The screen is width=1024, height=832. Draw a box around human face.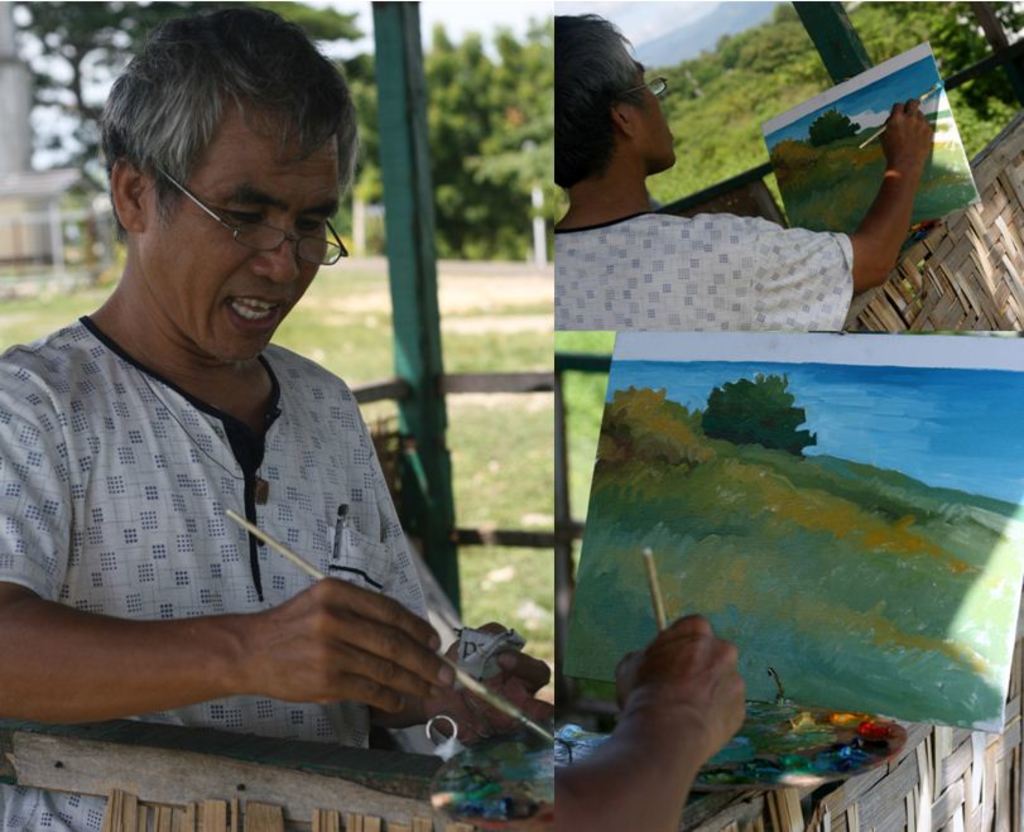
146:115:340:356.
